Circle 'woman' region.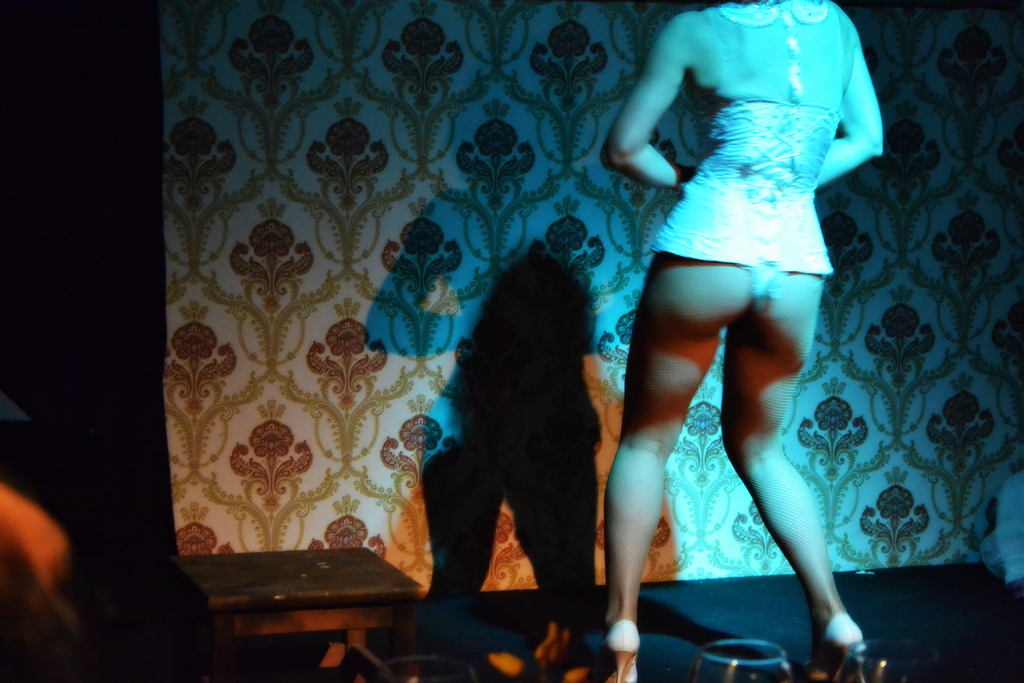
Region: pyautogui.locateOnScreen(589, 0, 909, 637).
